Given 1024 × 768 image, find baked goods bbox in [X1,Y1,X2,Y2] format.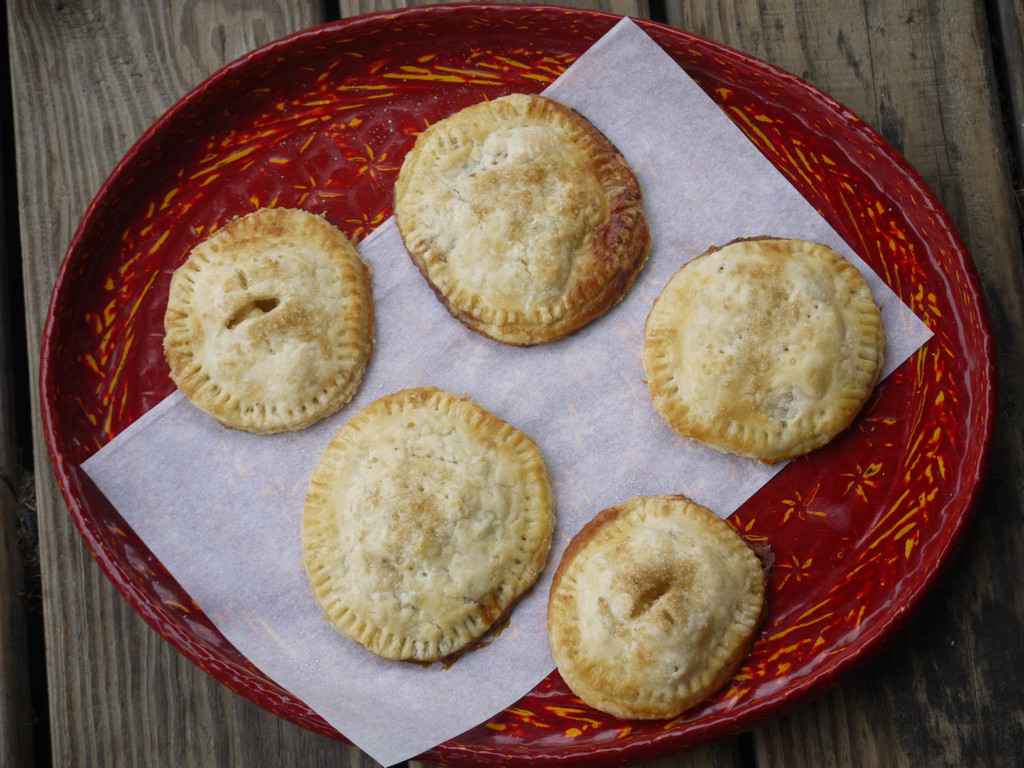
[296,380,559,668].
